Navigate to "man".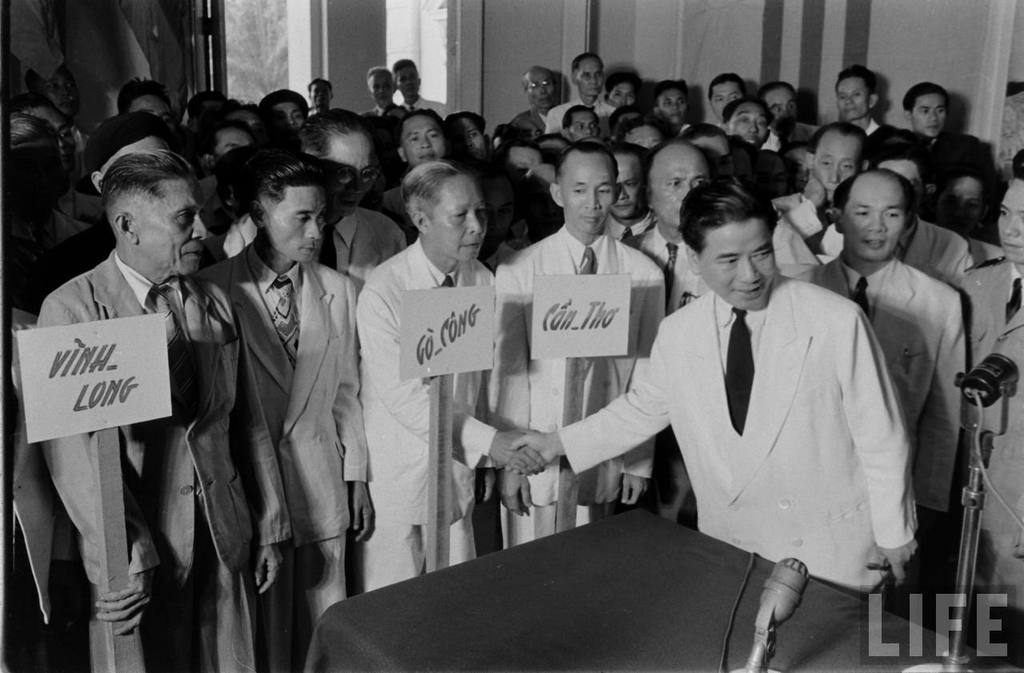
Navigation target: 358/166/548/595.
